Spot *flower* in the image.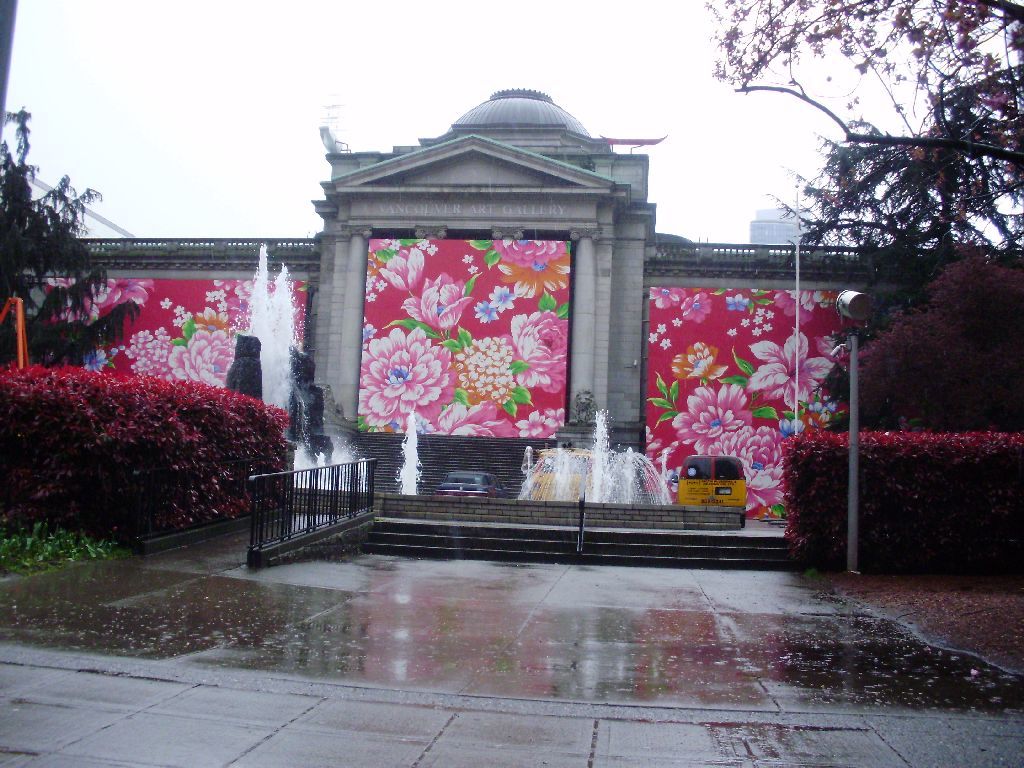
*flower* found at <bbox>676, 285, 715, 324</bbox>.
